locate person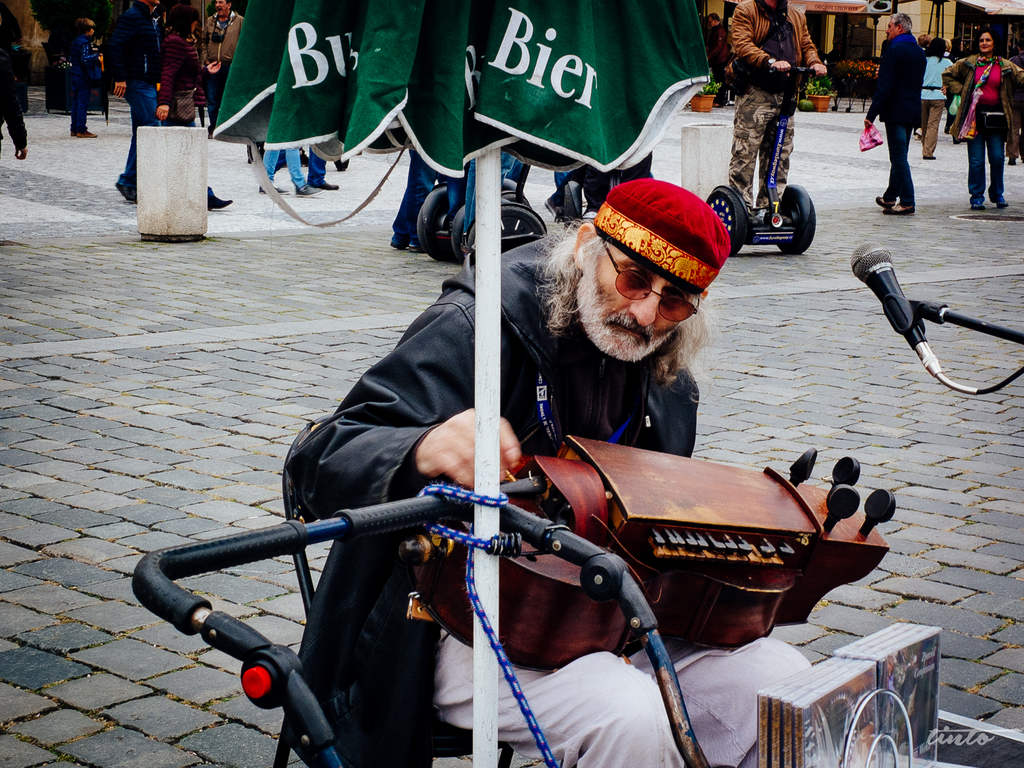
<box>939,31,1022,211</box>
